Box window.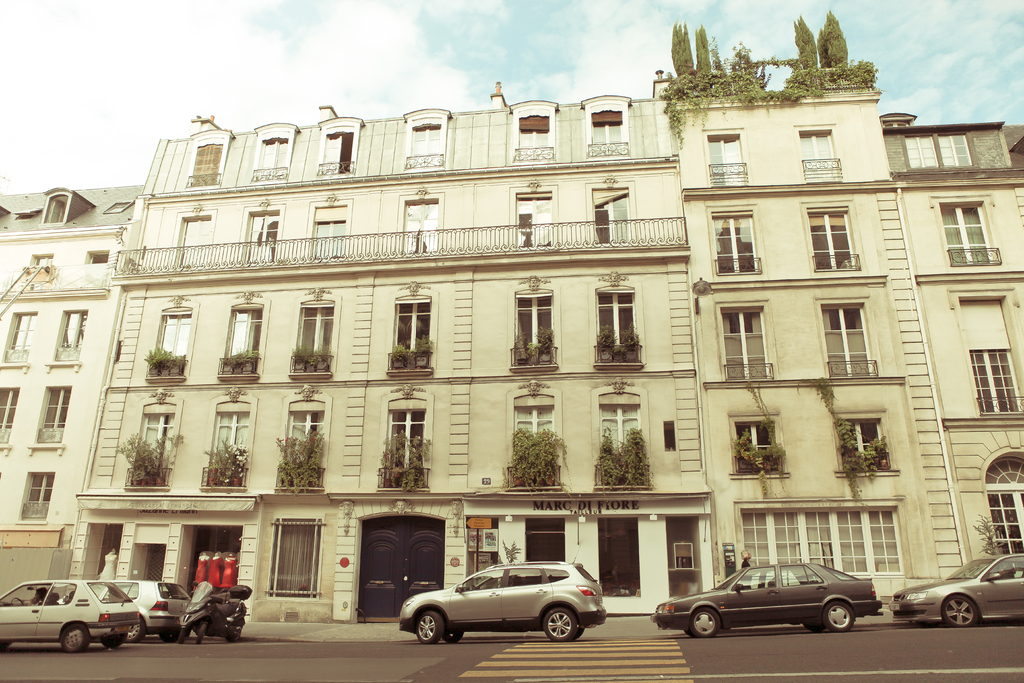
BBox(34, 388, 74, 449).
